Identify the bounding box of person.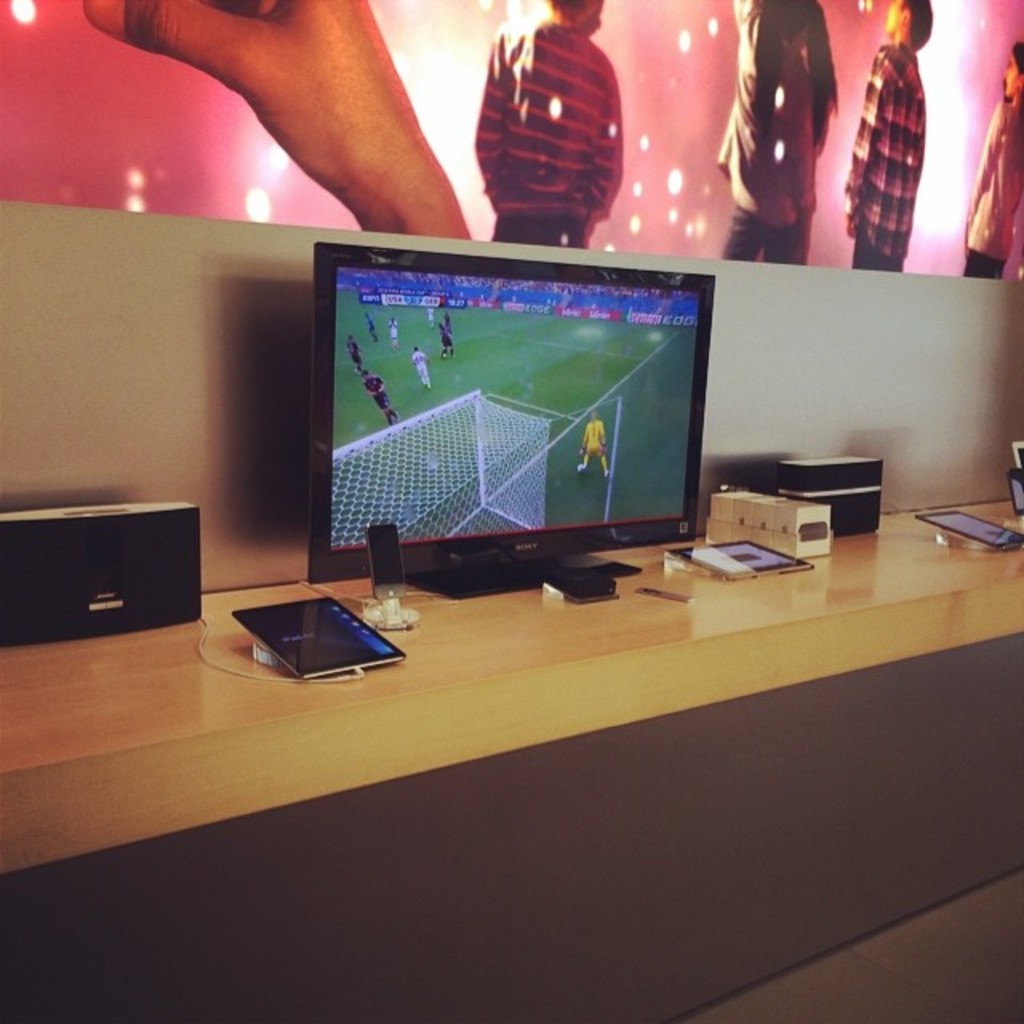
<box>472,0,629,254</box>.
